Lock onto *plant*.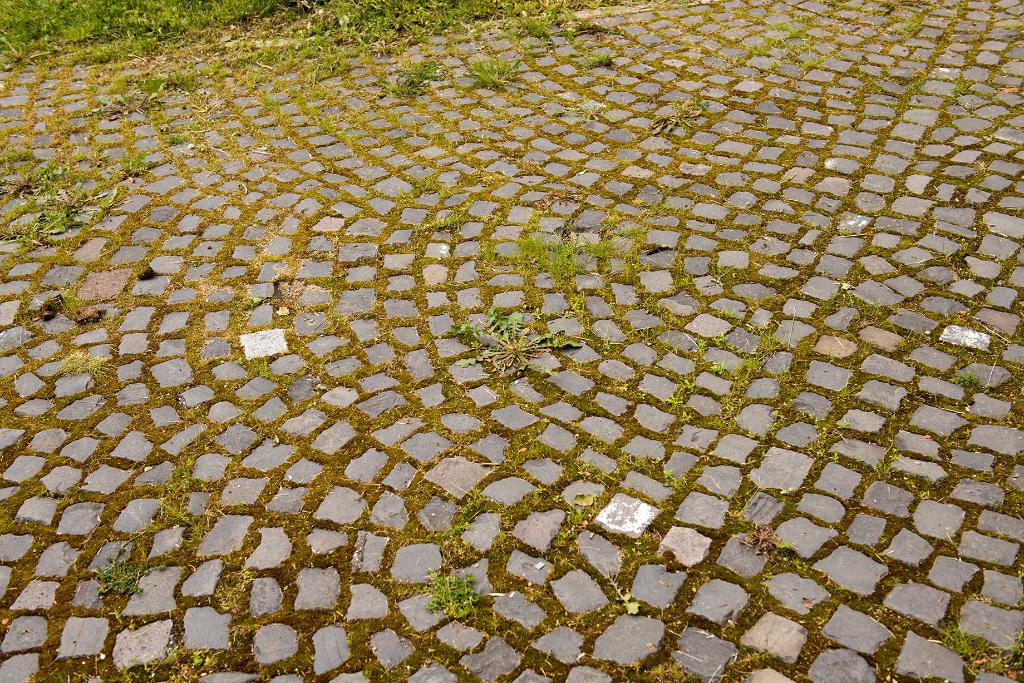
Locked: select_region(1013, 623, 1023, 651).
